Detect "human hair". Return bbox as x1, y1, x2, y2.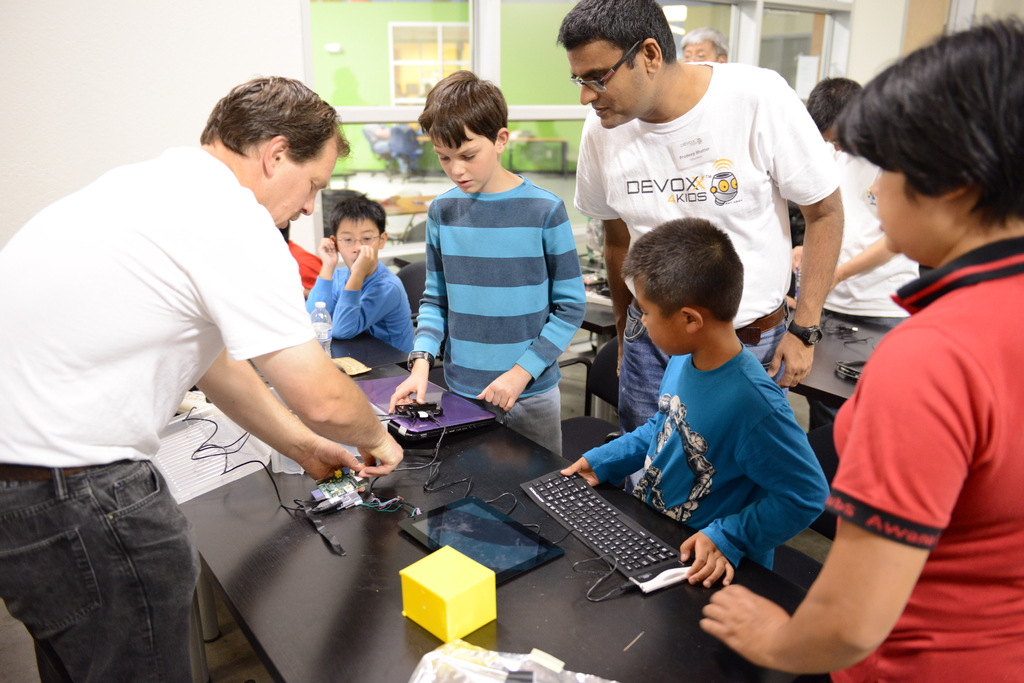
673, 25, 728, 61.
